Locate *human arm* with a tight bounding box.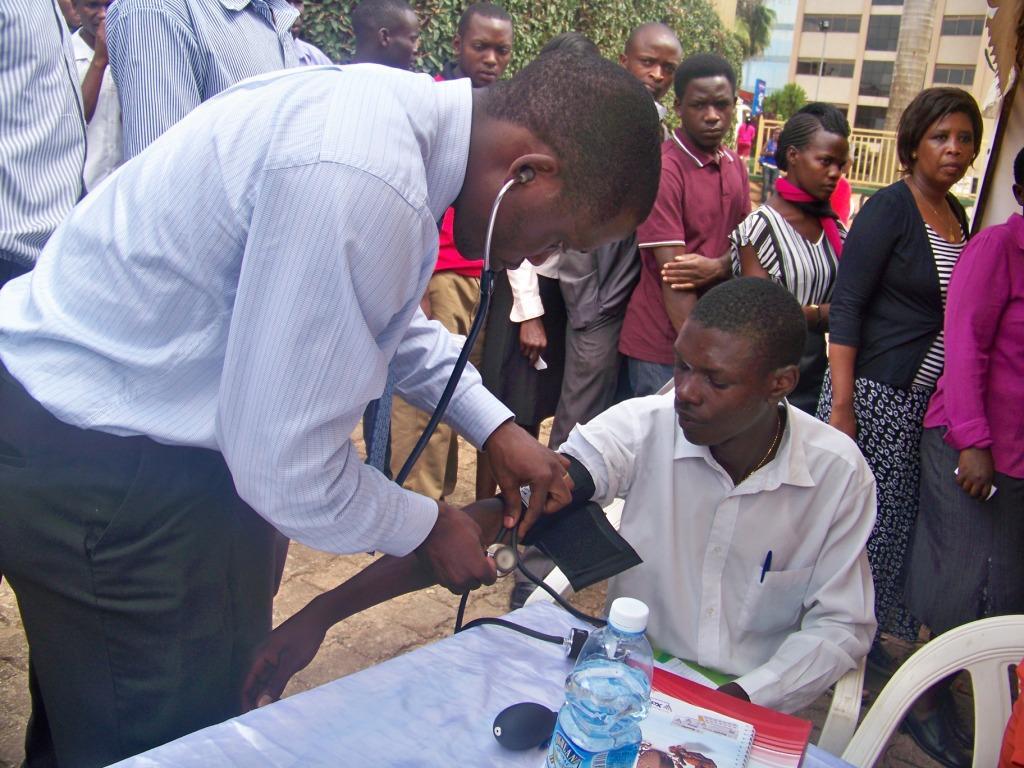
bbox=(816, 195, 907, 447).
